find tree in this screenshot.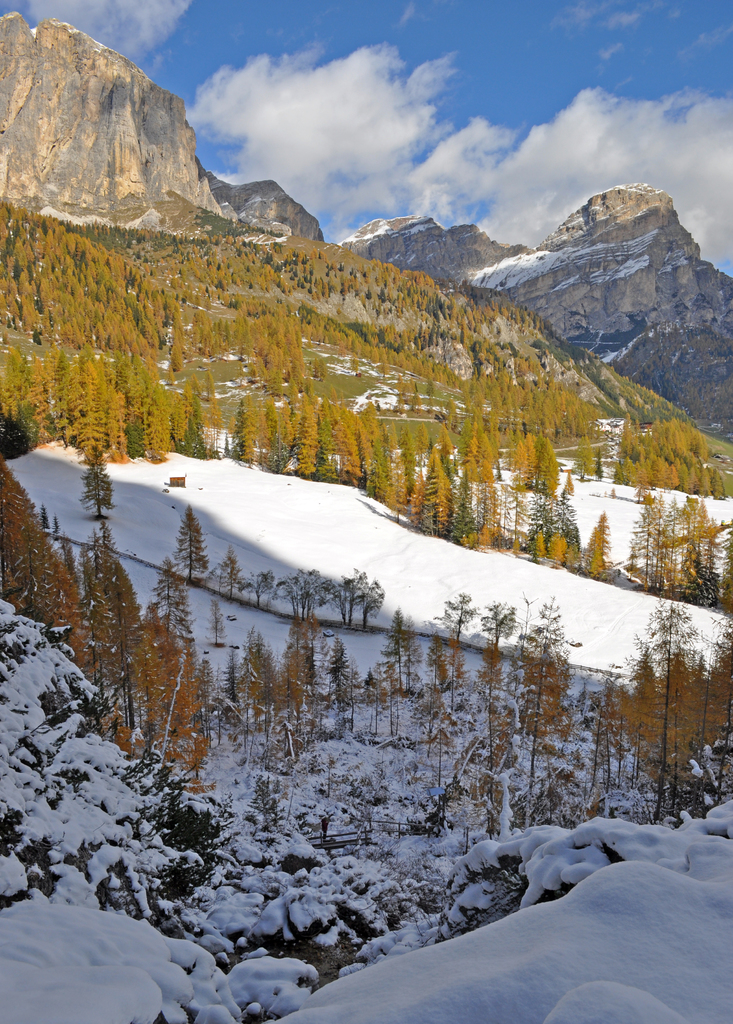
The bounding box for tree is (607, 577, 719, 820).
